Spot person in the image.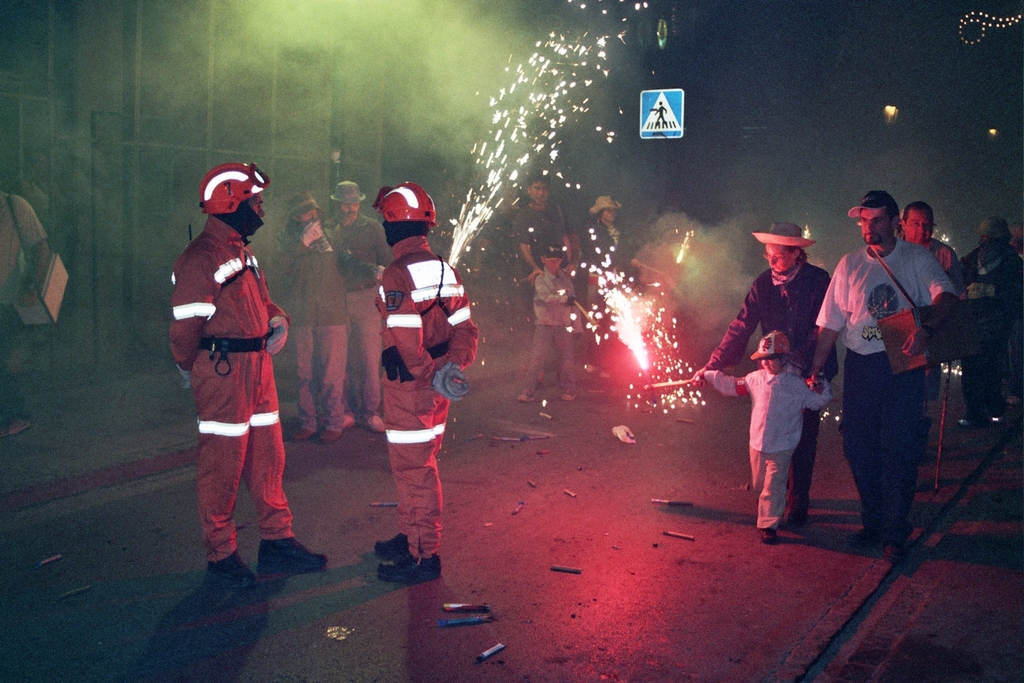
person found at BBox(378, 177, 479, 578).
